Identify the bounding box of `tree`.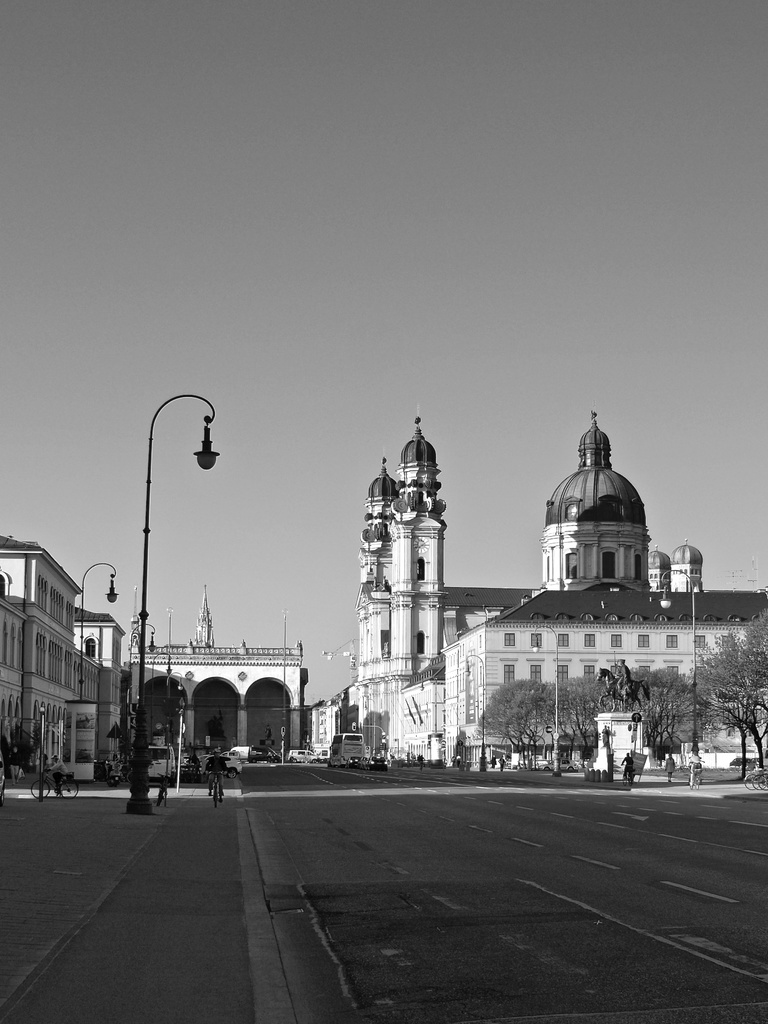
crop(0, 698, 58, 764).
